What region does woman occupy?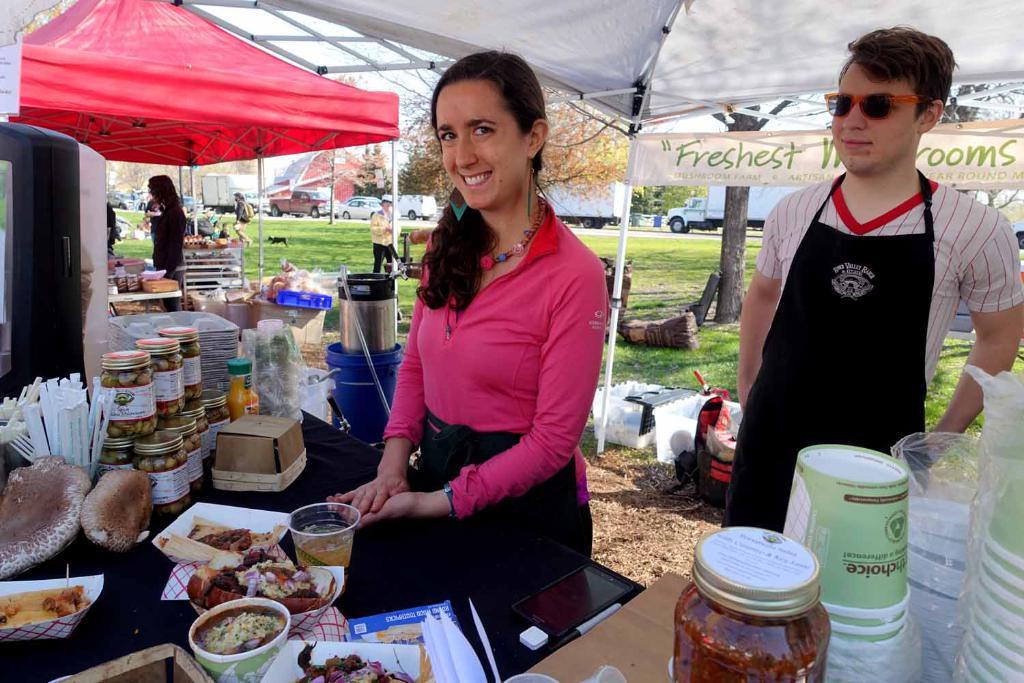
region(360, 85, 605, 628).
